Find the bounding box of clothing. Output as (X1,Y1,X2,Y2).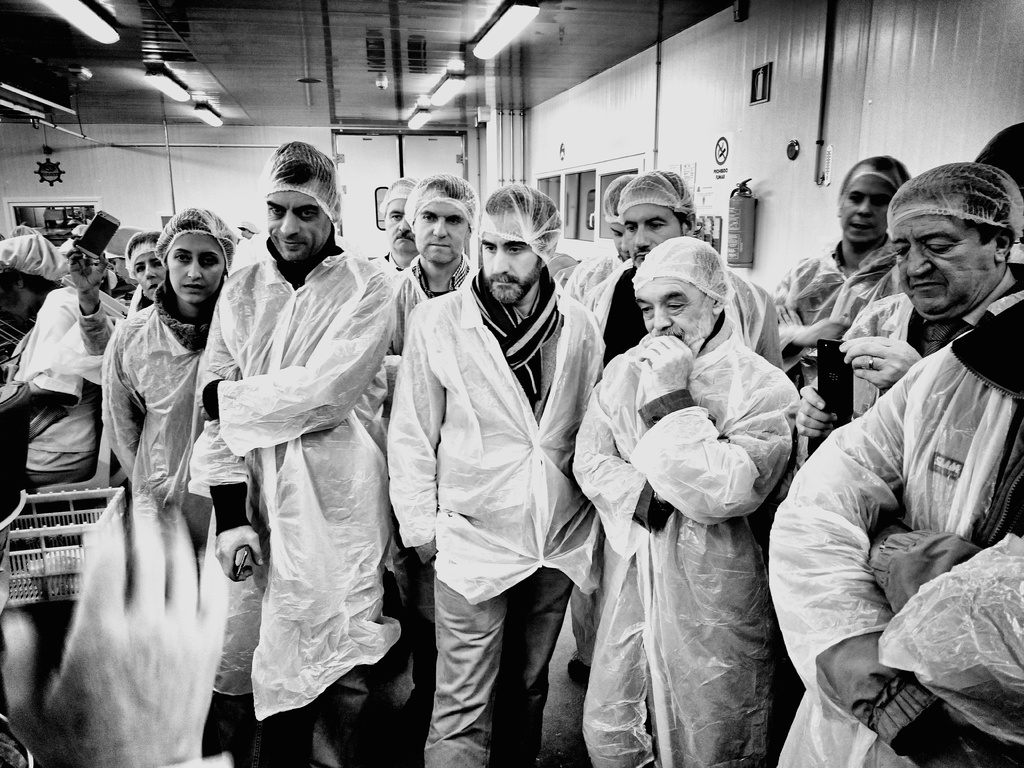
(382,248,473,691).
